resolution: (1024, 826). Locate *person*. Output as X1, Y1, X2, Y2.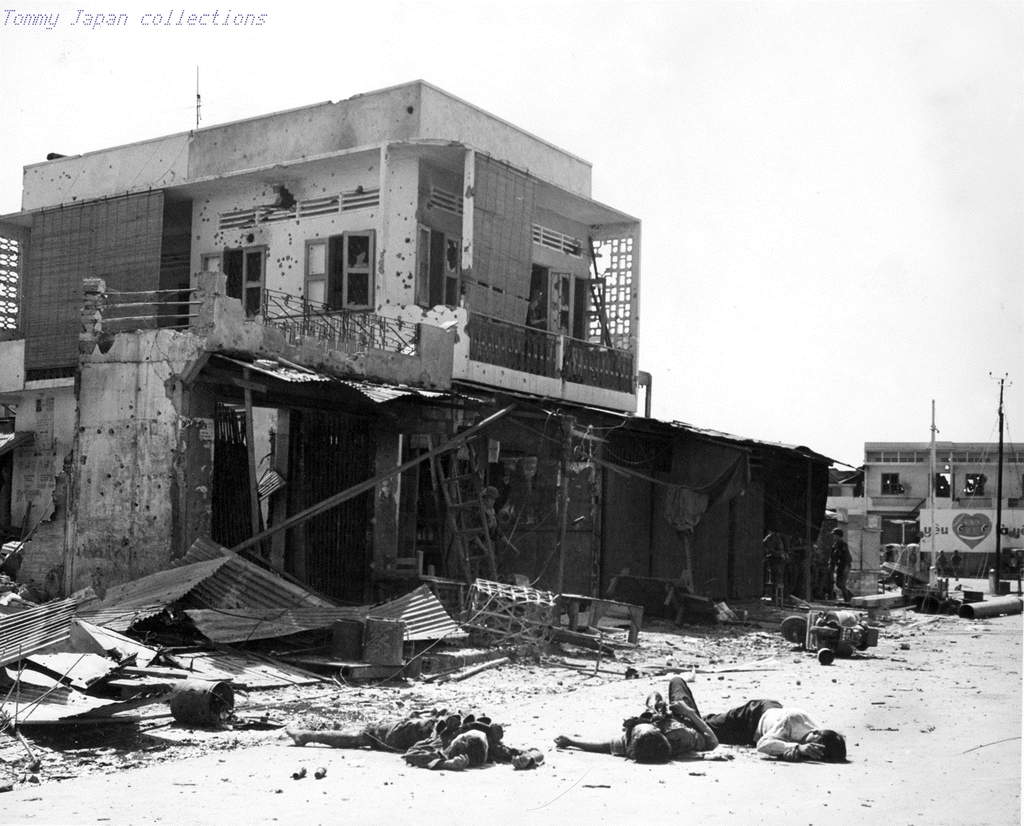
769, 528, 781, 599.
